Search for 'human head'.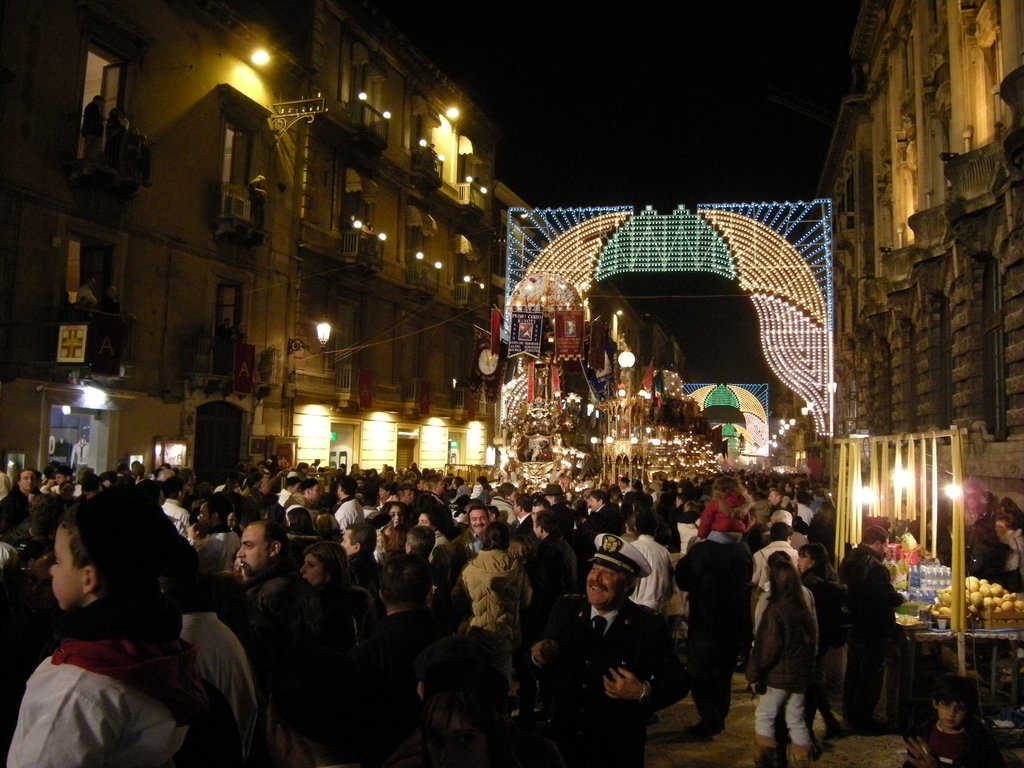
Found at x1=196, y1=496, x2=232, y2=526.
